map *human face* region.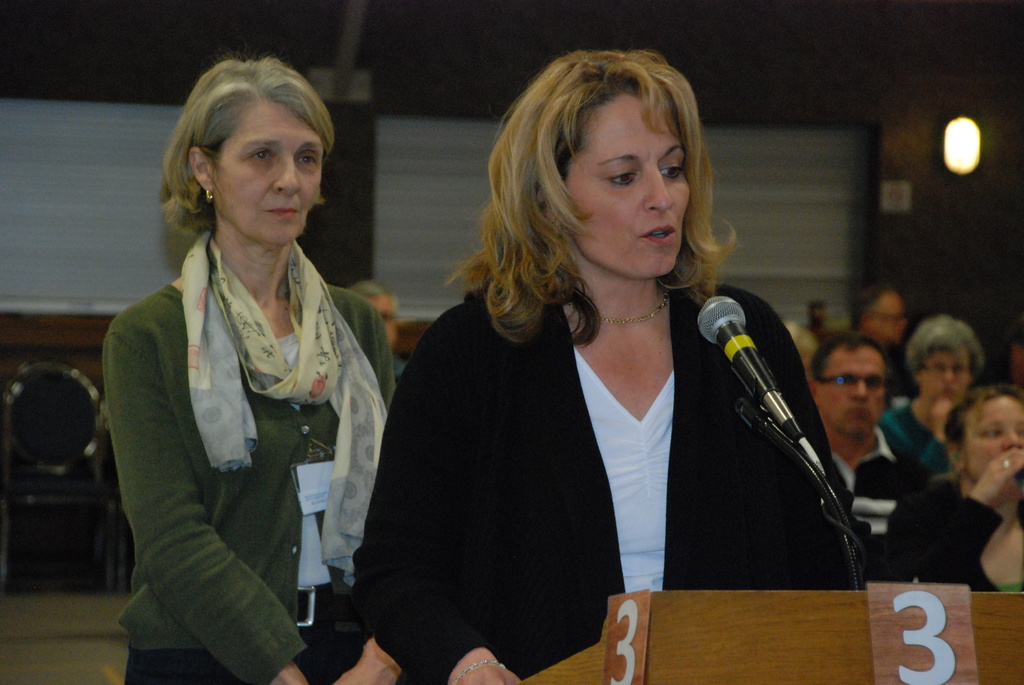
Mapped to region(960, 392, 1023, 484).
